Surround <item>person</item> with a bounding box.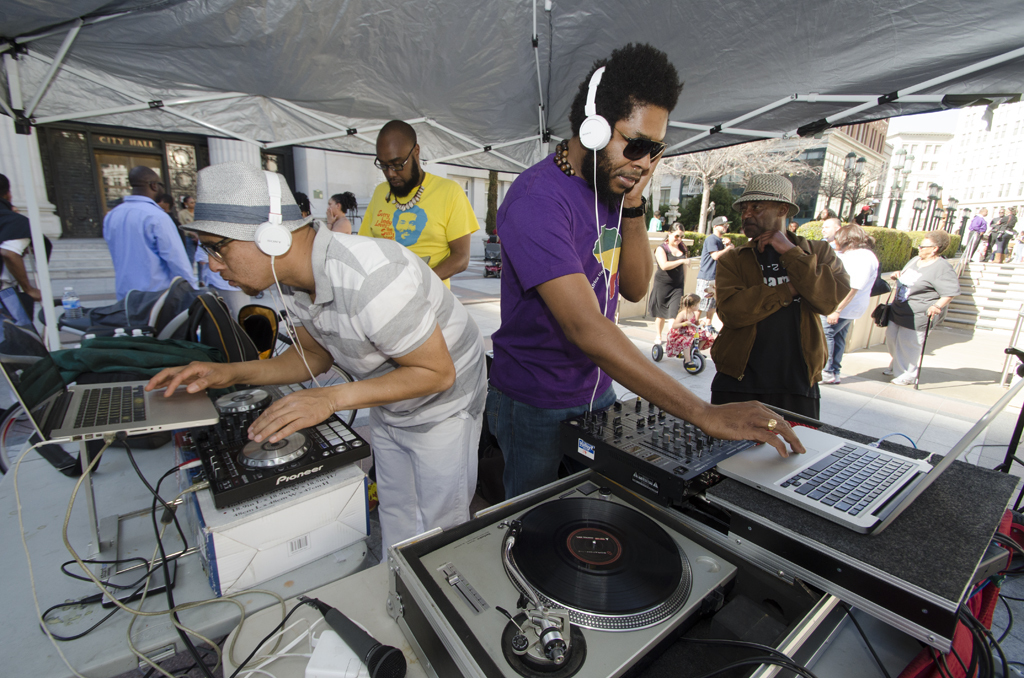
box=[657, 290, 710, 368].
